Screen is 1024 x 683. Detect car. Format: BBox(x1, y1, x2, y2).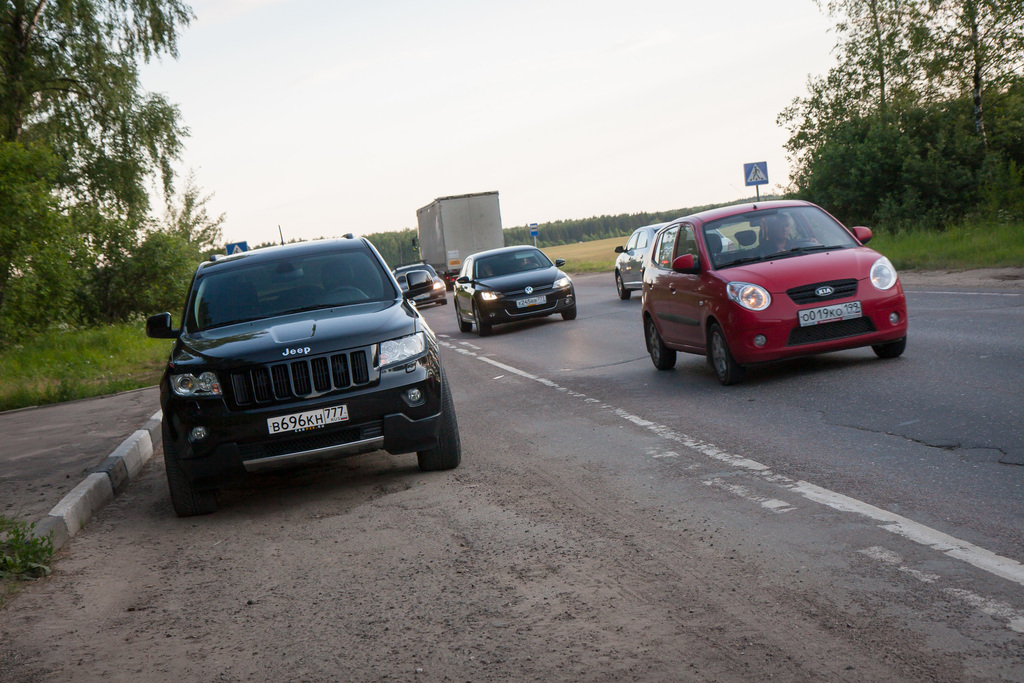
BBox(388, 259, 448, 313).
